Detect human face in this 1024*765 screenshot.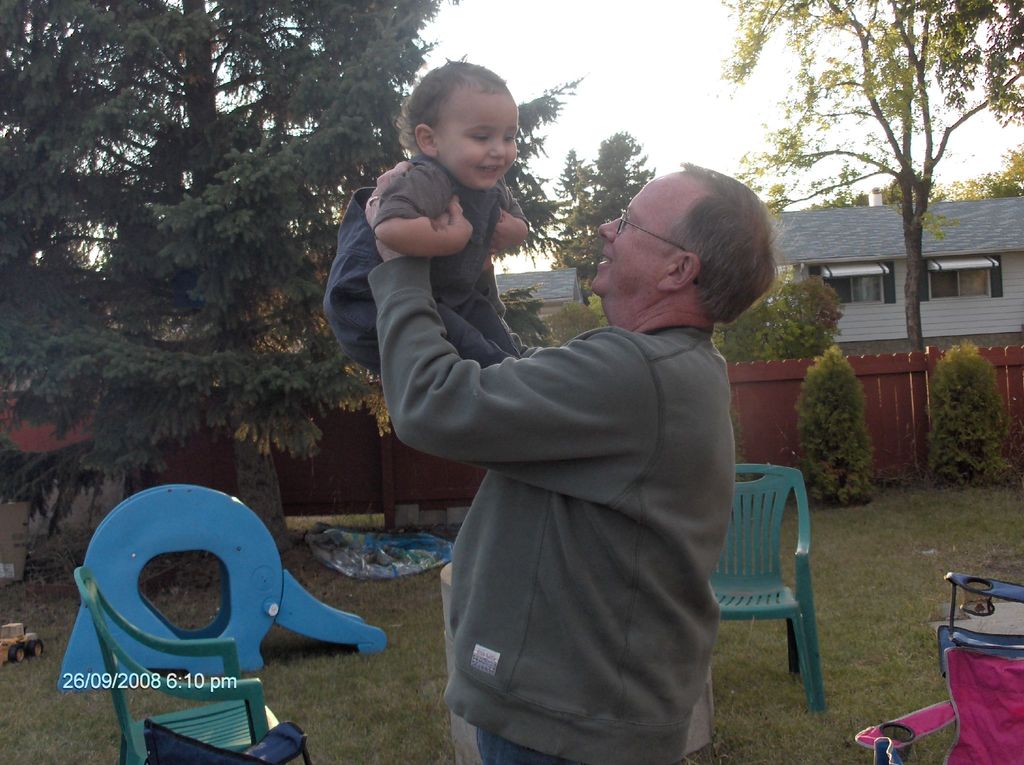
Detection: box(588, 170, 710, 303).
